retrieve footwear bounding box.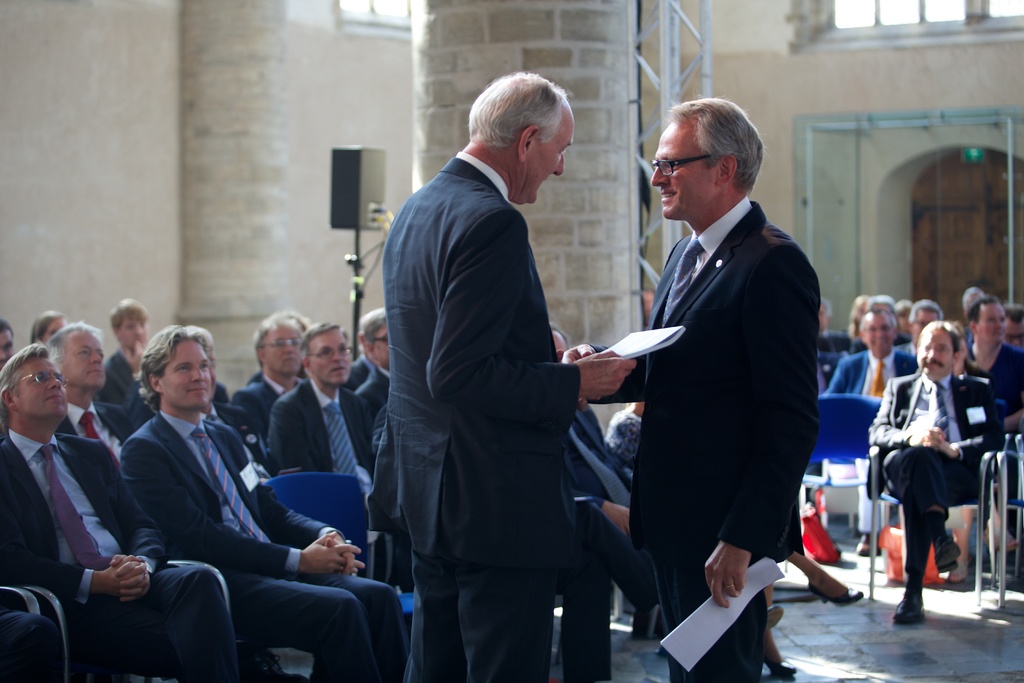
Bounding box: l=927, t=533, r=962, b=572.
